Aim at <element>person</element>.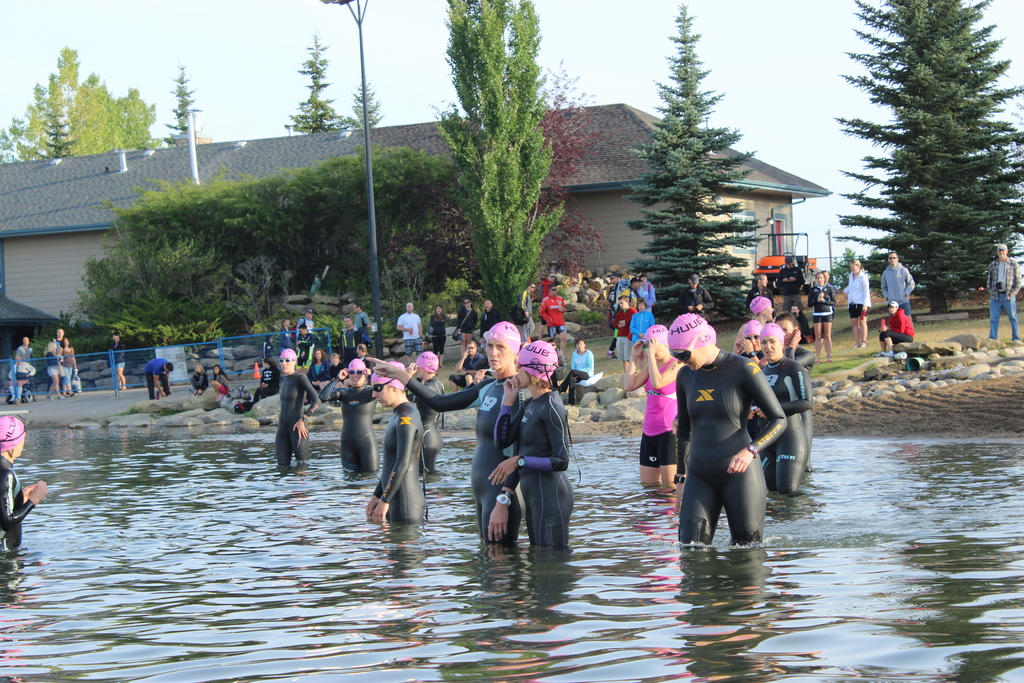
Aimed at locate(362, 316, 532, 545).
